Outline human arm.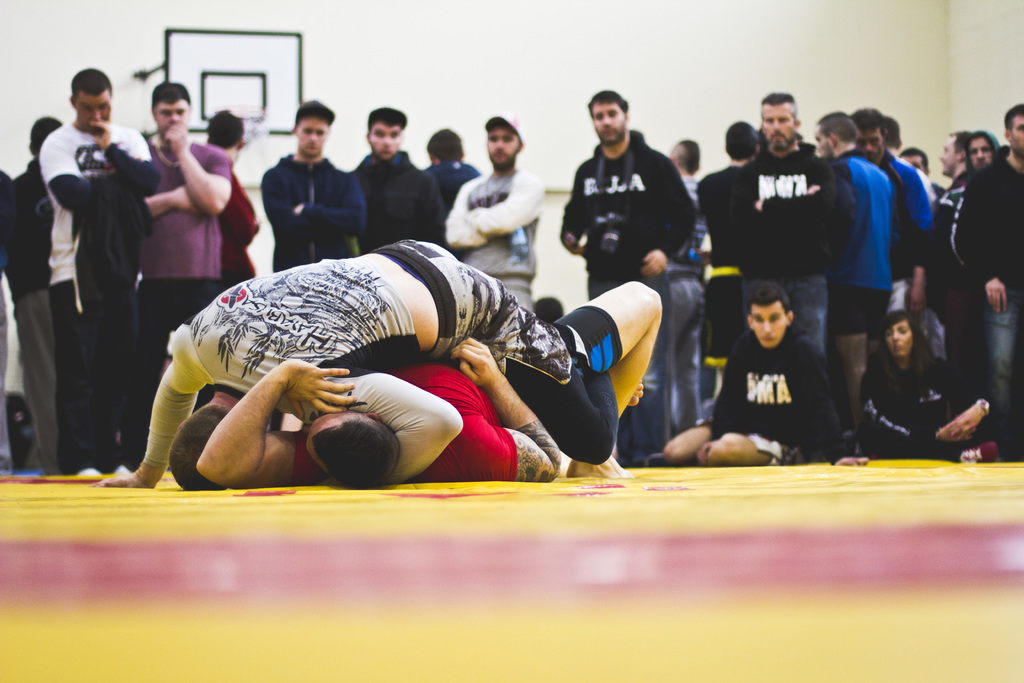
Outline: (938, 358, 993, 448).
